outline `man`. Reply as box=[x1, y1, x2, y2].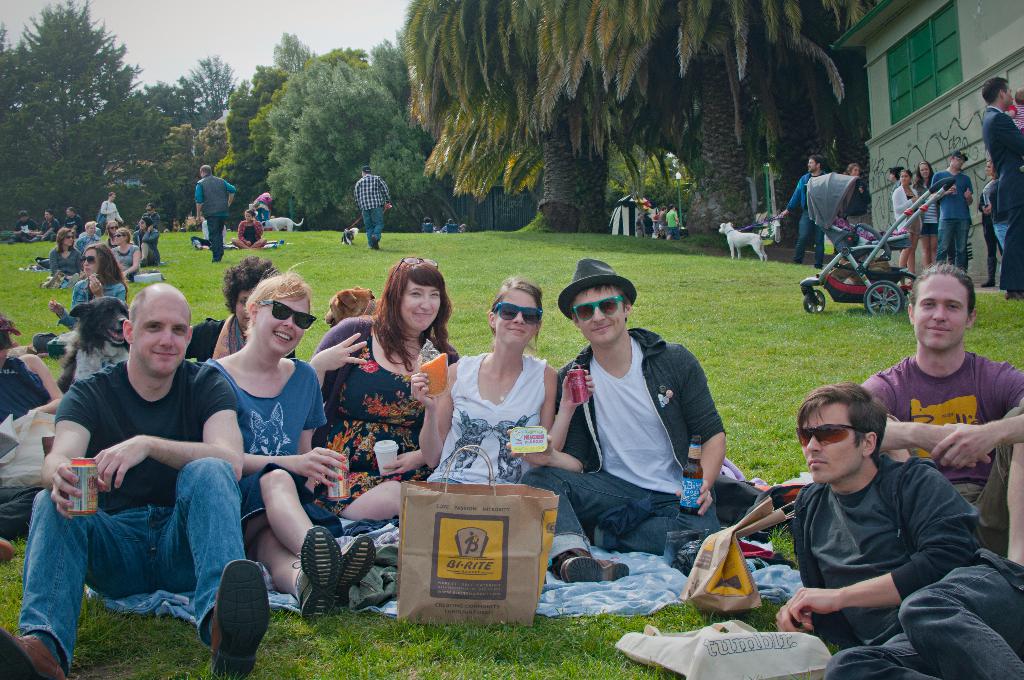
box=[977, 76, 1023, 298].
